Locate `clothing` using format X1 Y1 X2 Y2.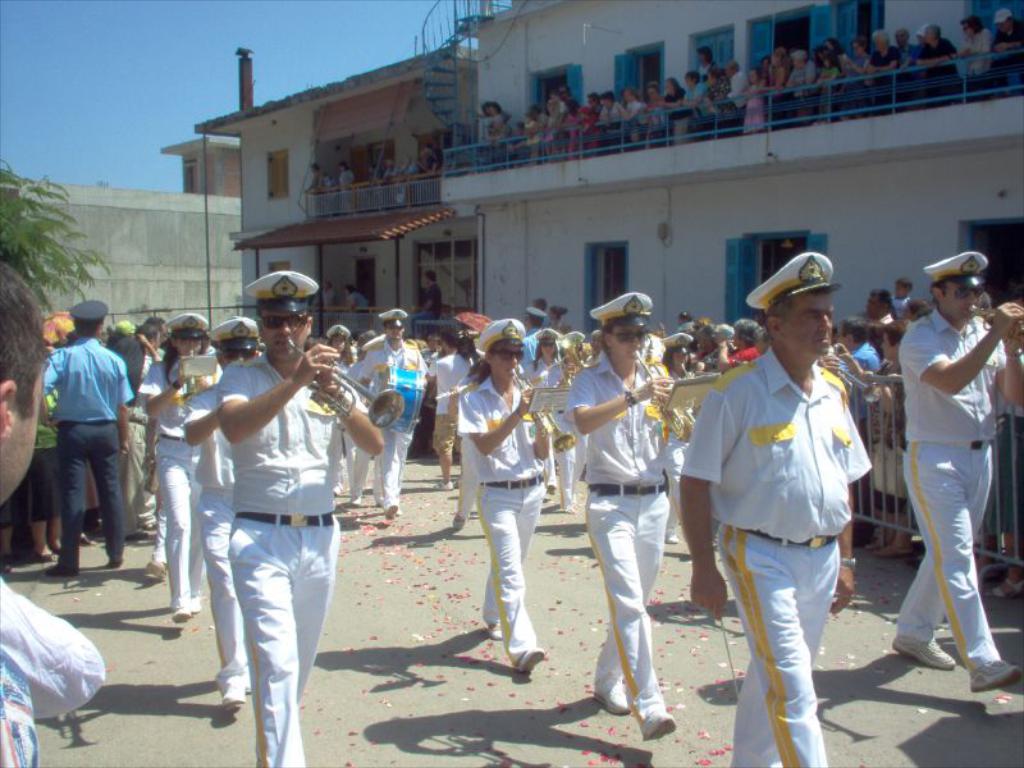
333 349 347 384.
